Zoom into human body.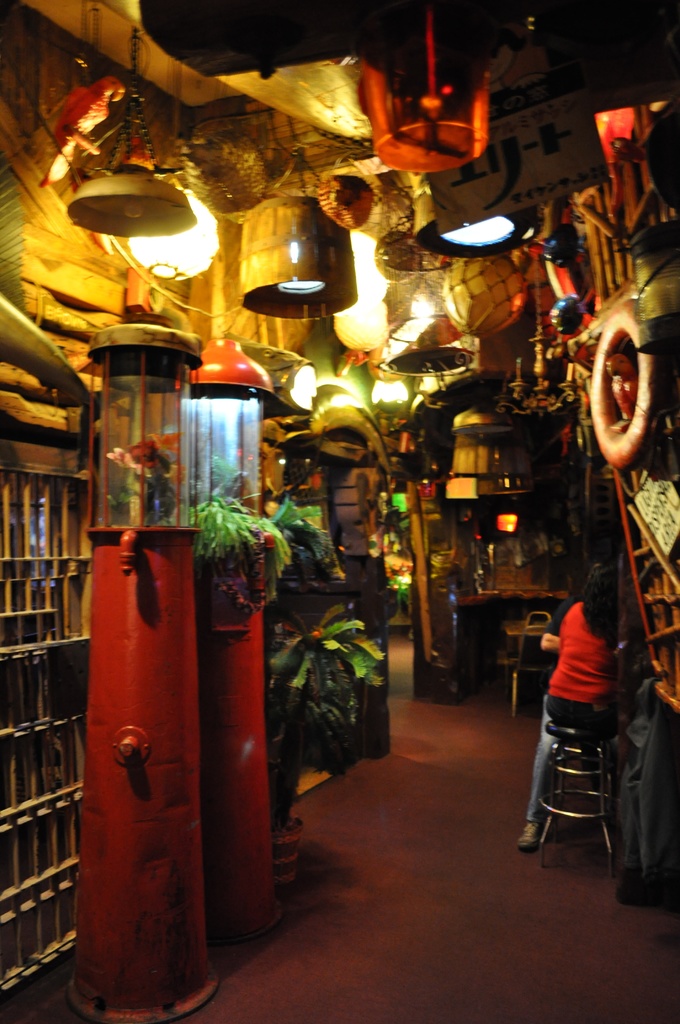
Zoom target: [540, 576, 644, 872].
